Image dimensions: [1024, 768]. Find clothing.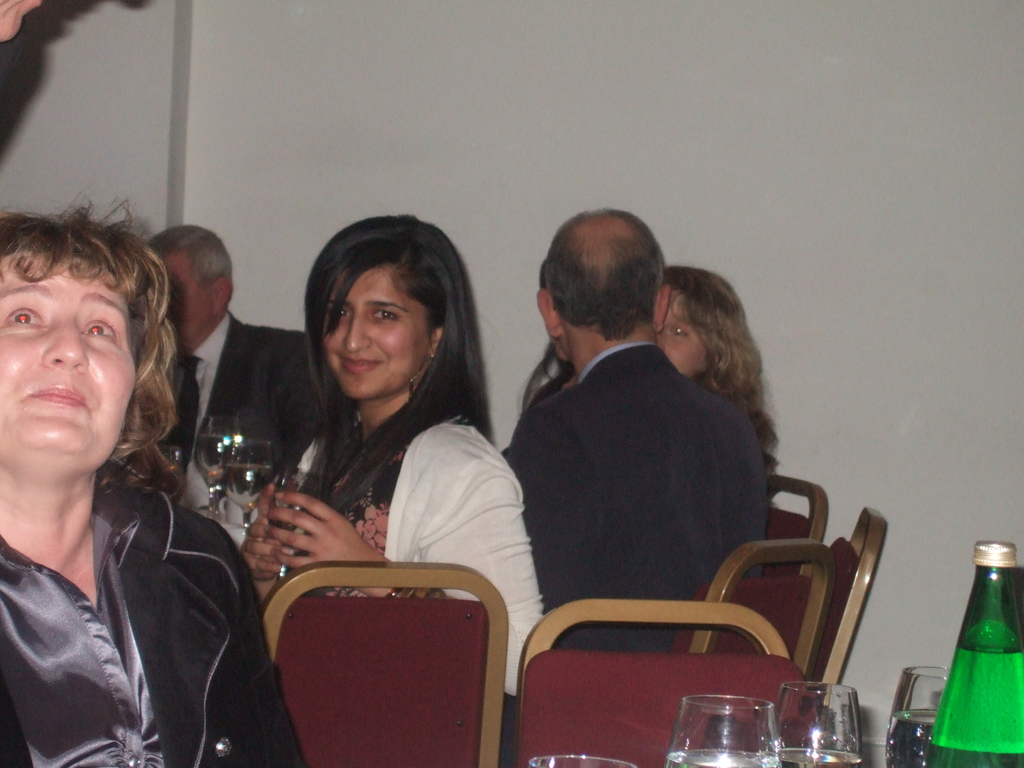
region(476, 299, 807, 673).
